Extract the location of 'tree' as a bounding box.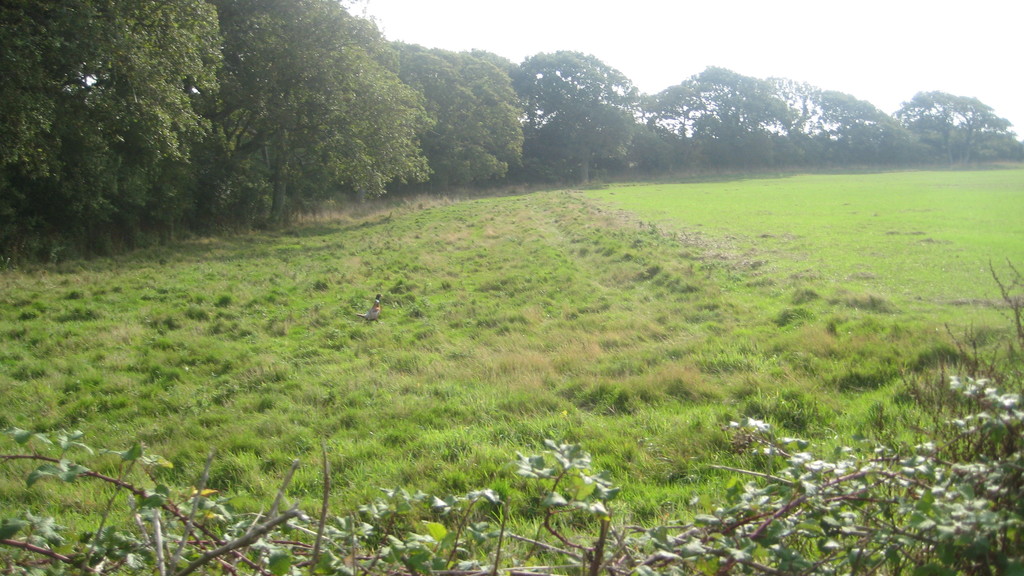
466, 43, 520, 76.
